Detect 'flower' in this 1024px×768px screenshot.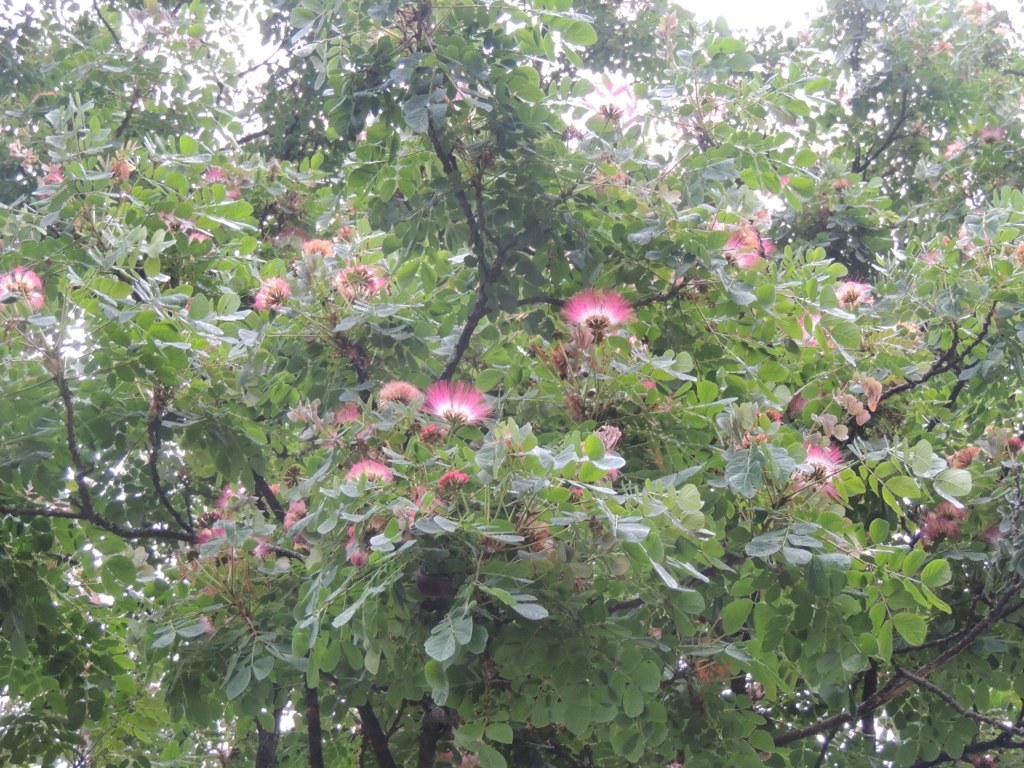
Detection: BBox(565, 480, 588, 497).
